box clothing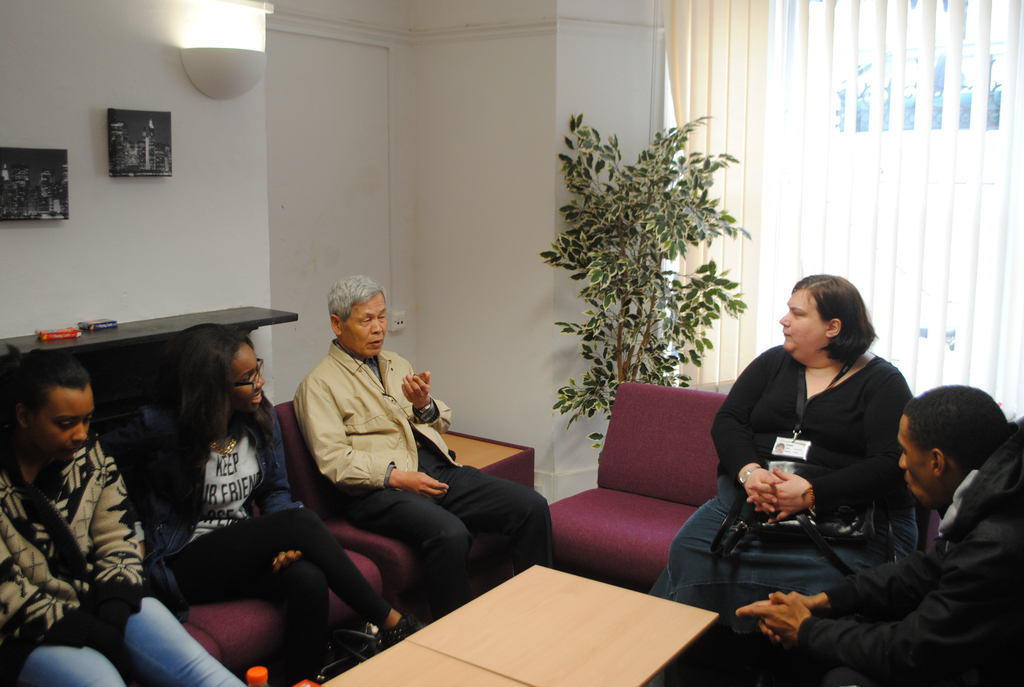
x1=290 y1=337 x2=551 y2=611
